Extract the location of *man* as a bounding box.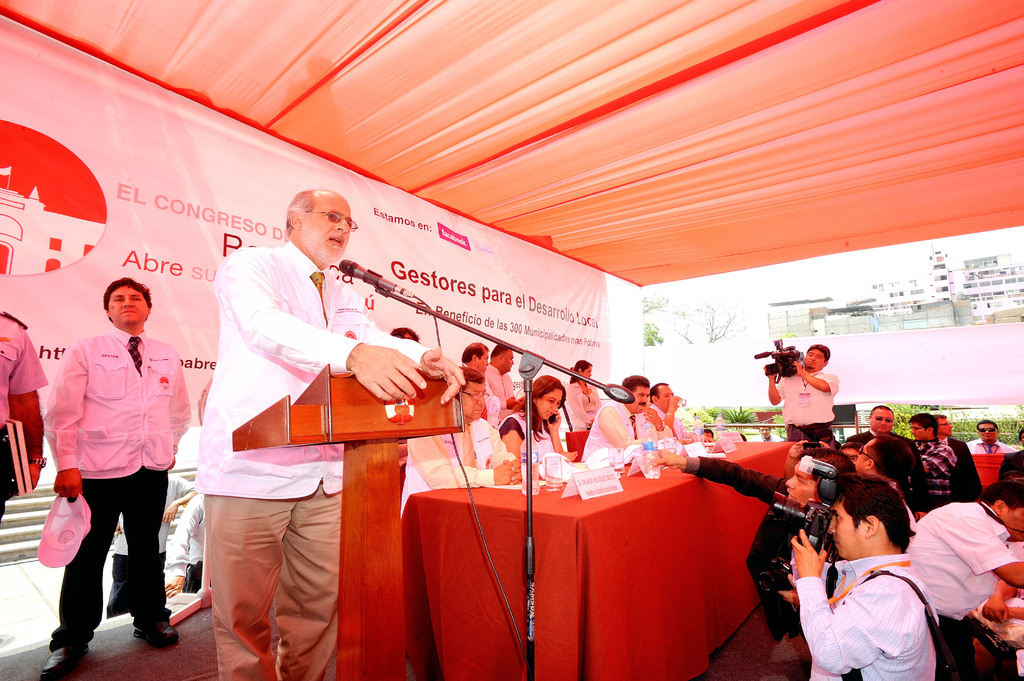
x1=898 y1=481 x2=1023 y2=671.
